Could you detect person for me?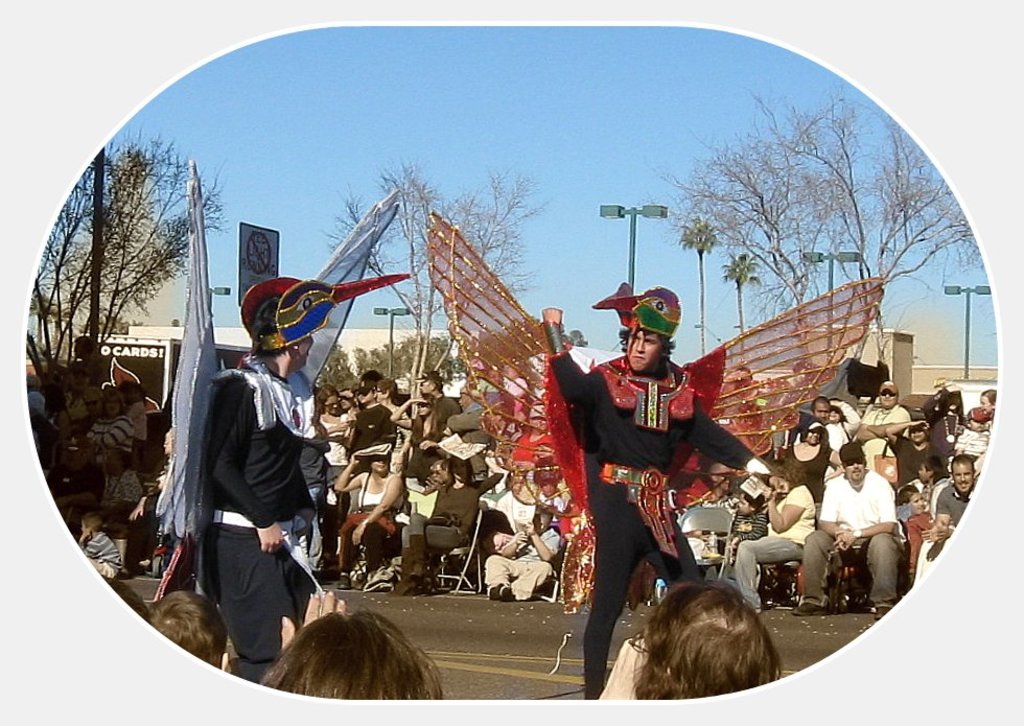
Detection result: [171,296,335,689].
